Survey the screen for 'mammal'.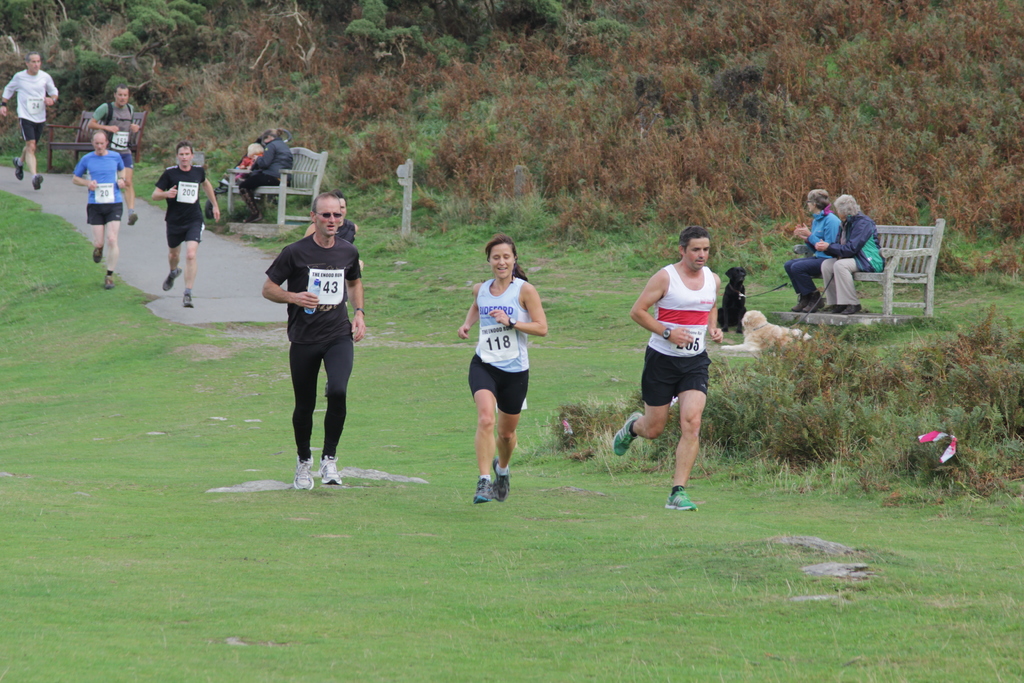
Survey found: detection(817, 192, 888, 318).
